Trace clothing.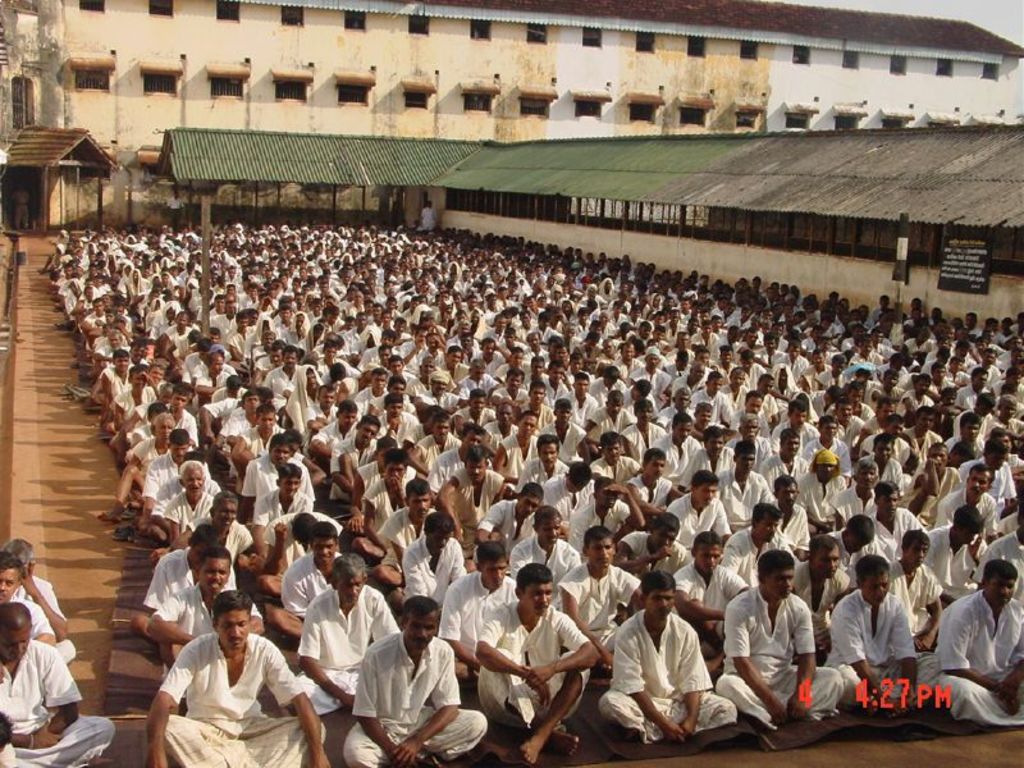
Traced to box(497, 387, 536, 407).
